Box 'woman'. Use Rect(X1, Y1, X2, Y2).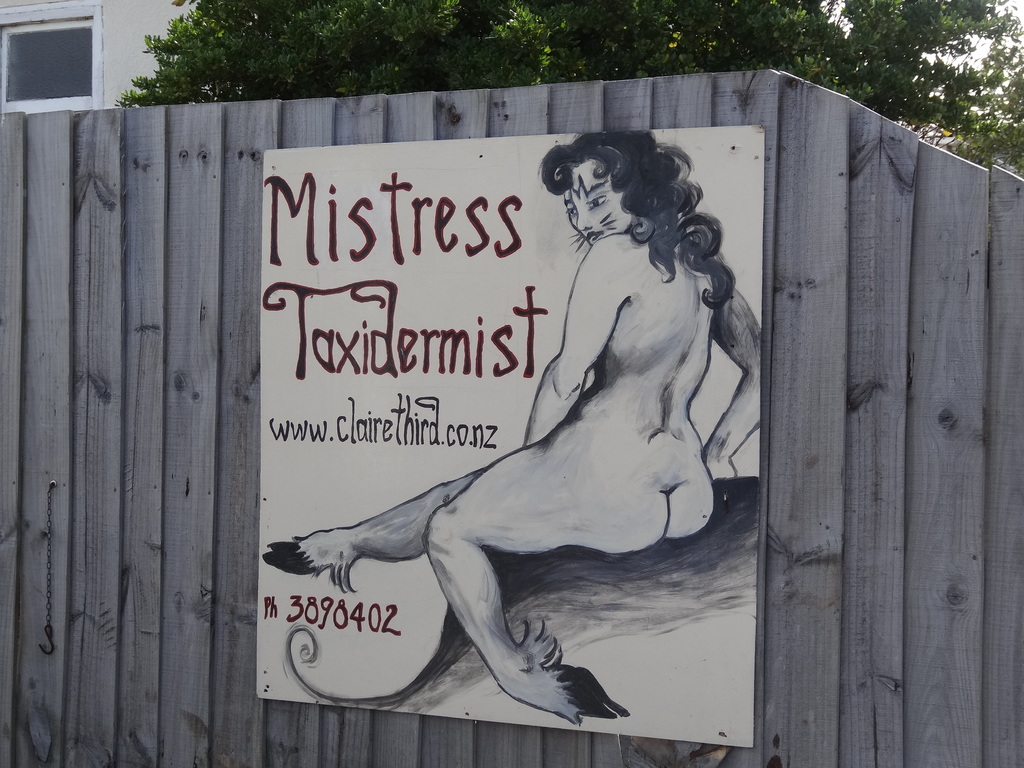
Rect(262, 129, 762, 723).
